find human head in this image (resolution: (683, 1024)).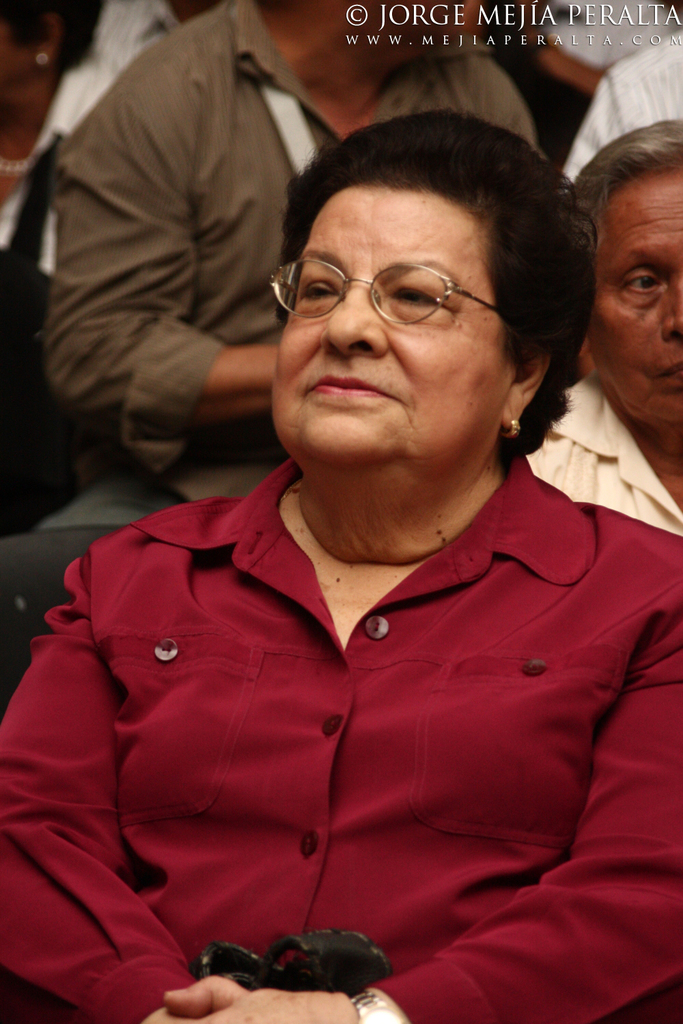
box=[573, 111, 682, 435].
